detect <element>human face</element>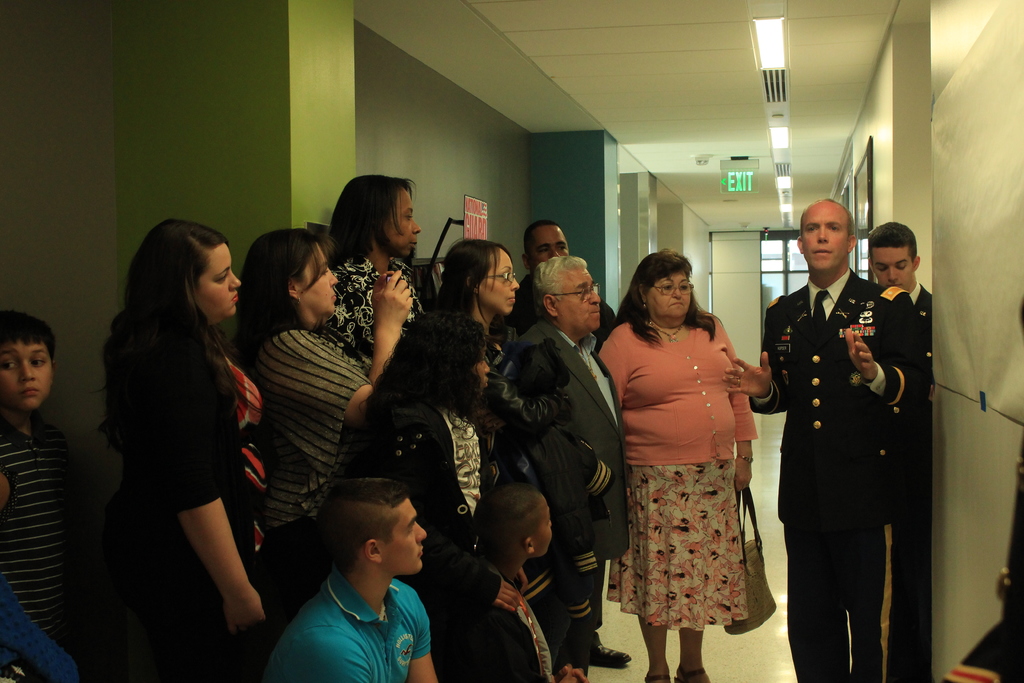
bbox(874, 250, 913, 286)
